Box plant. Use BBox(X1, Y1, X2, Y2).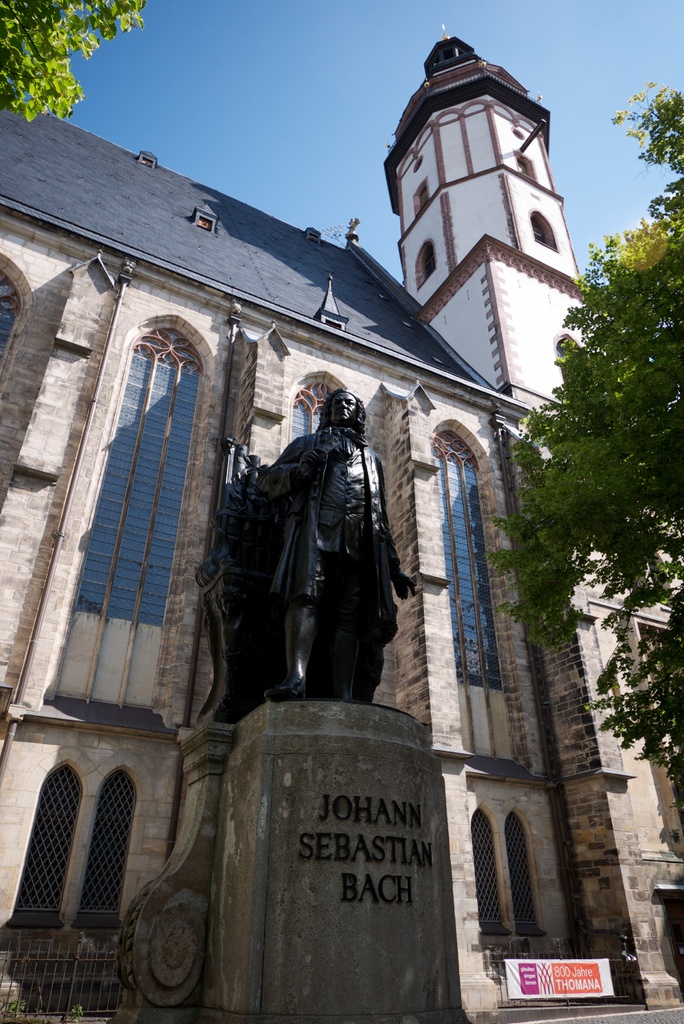
BBox(0, 1002, 24, 1023).
